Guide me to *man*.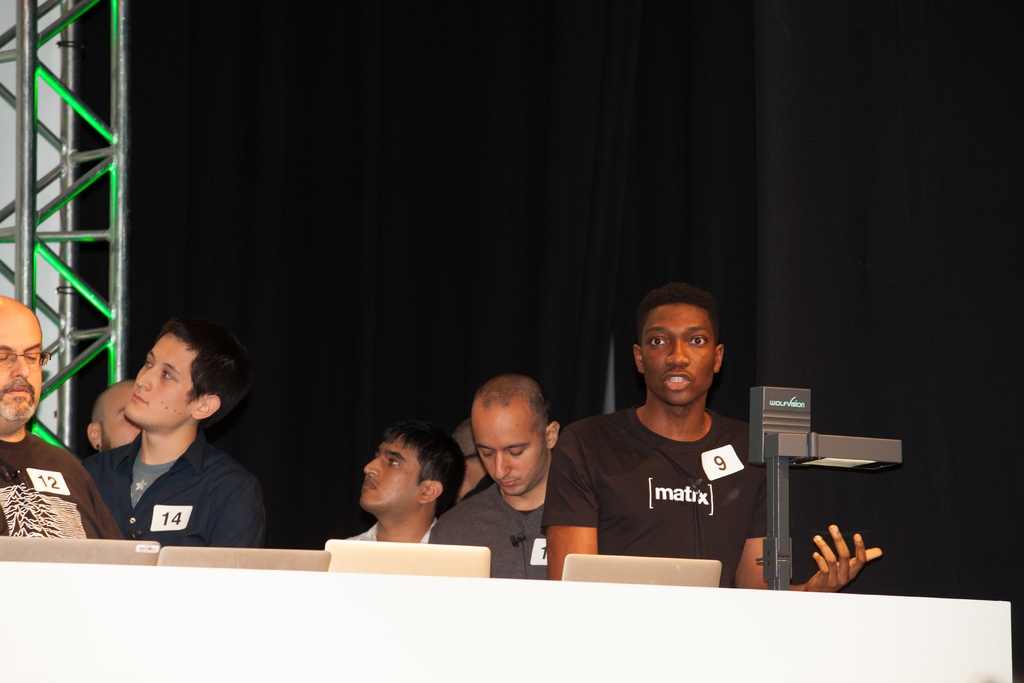
Guidance: bbox=[344, 420, 472, 542].
